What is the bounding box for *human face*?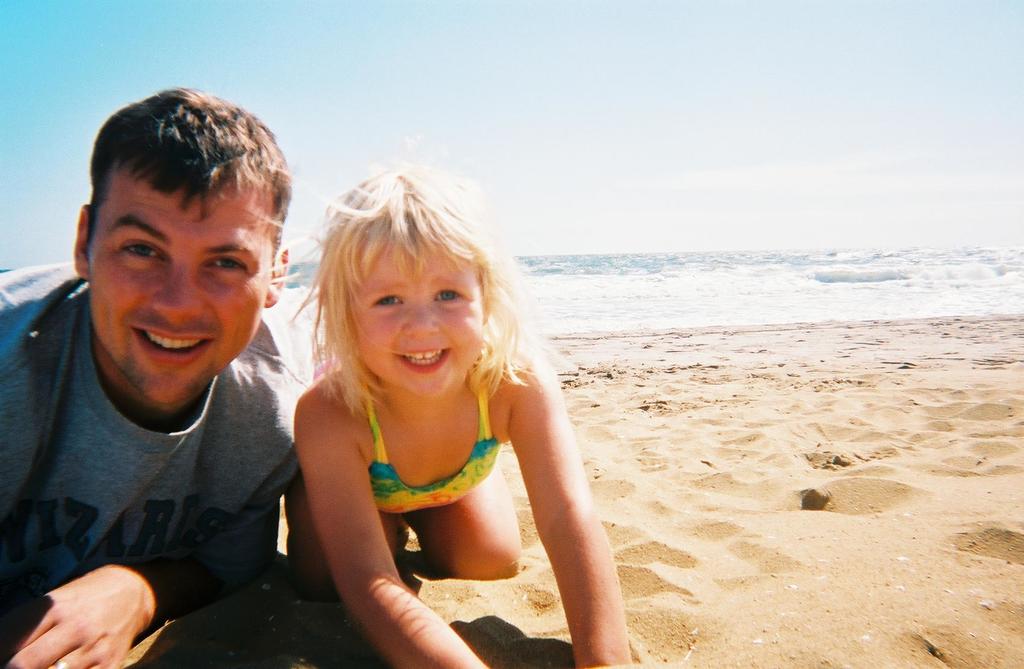
rect(87, 162, 276, 409).
